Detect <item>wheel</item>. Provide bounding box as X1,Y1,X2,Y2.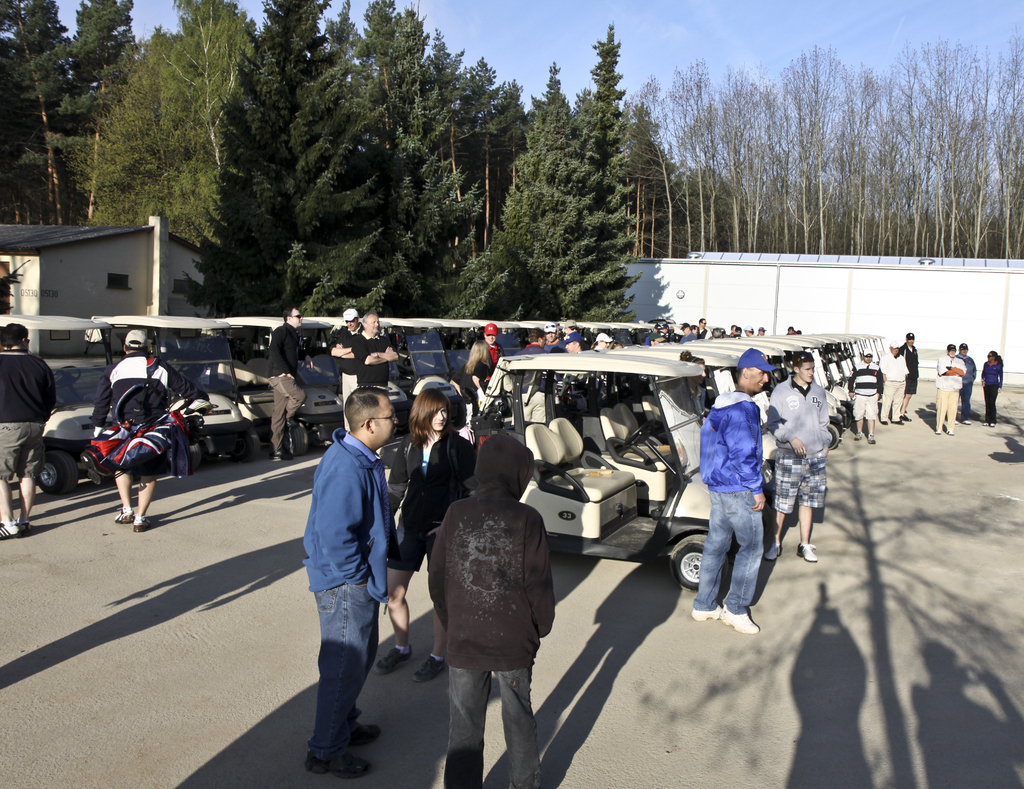
621,425,647,445.
